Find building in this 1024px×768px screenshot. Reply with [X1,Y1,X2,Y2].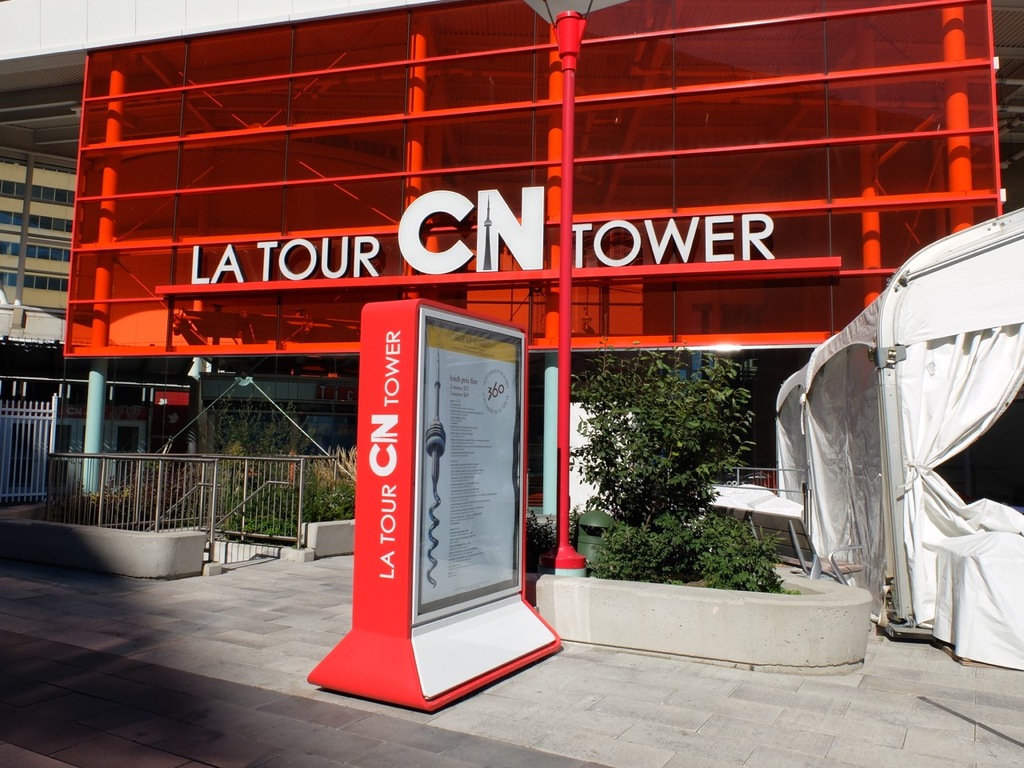
[0,0,418,506].
